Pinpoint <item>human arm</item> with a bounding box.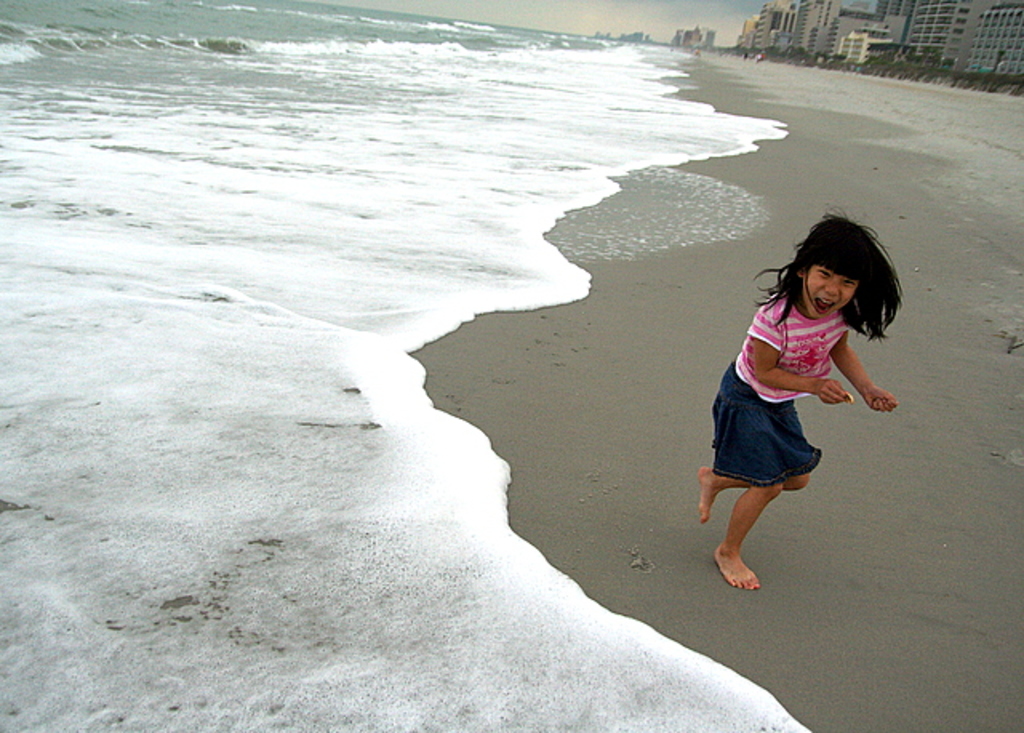
detection(747, 299, 856, 407).
